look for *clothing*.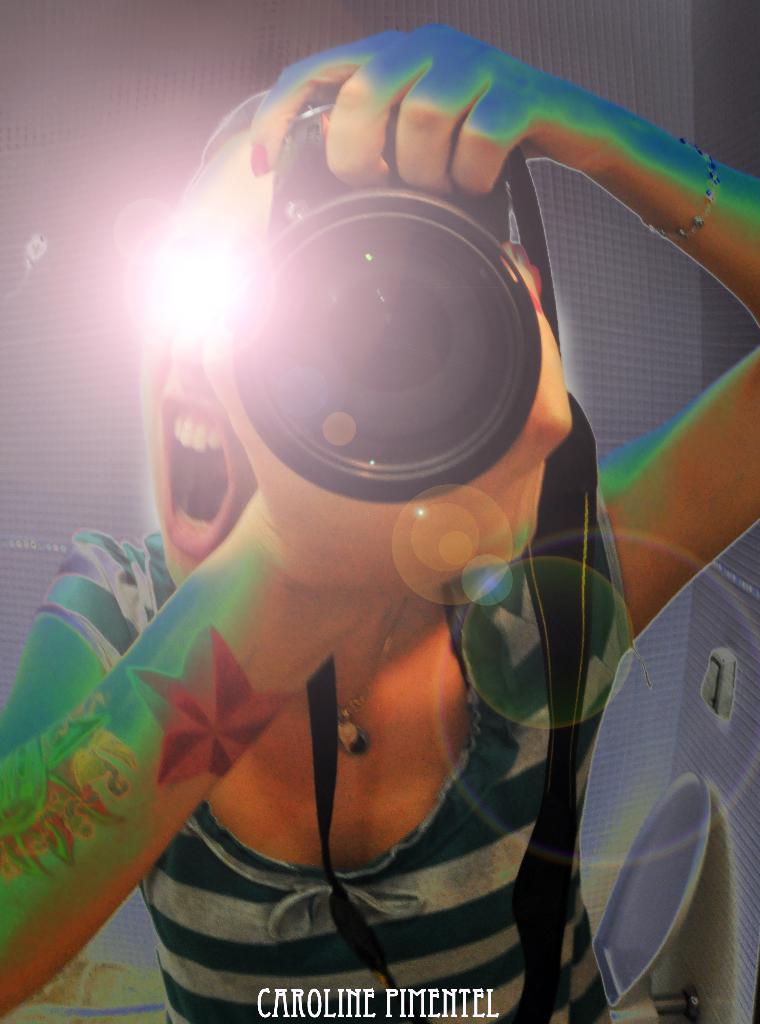
Found: 37/487/635/1023.
